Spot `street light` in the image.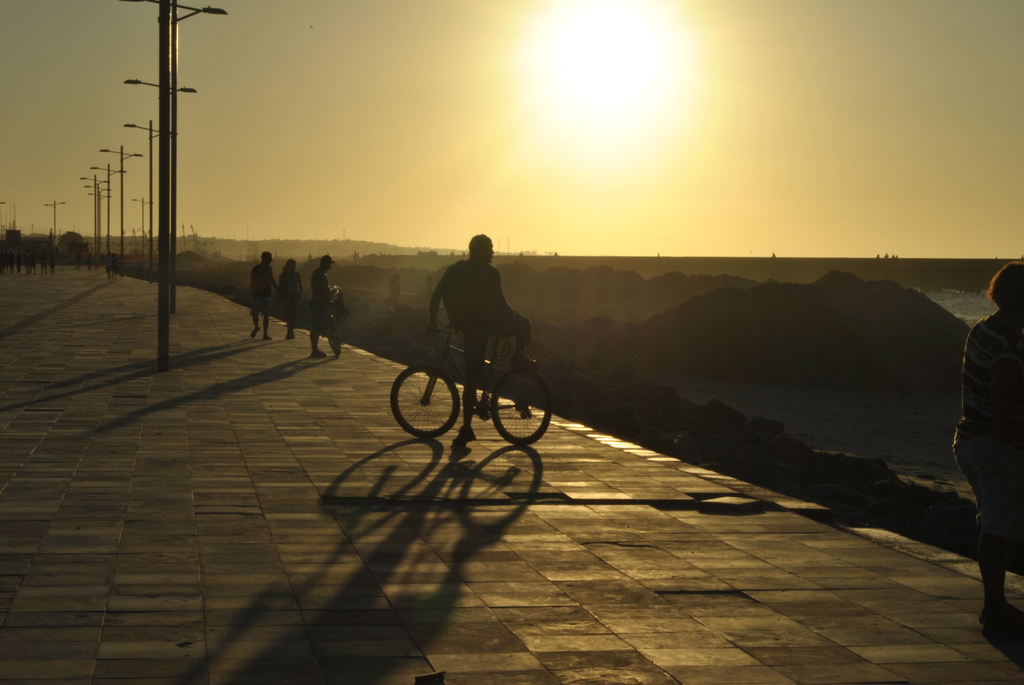
`street light` found at locate(126, 120, 176, 271).
